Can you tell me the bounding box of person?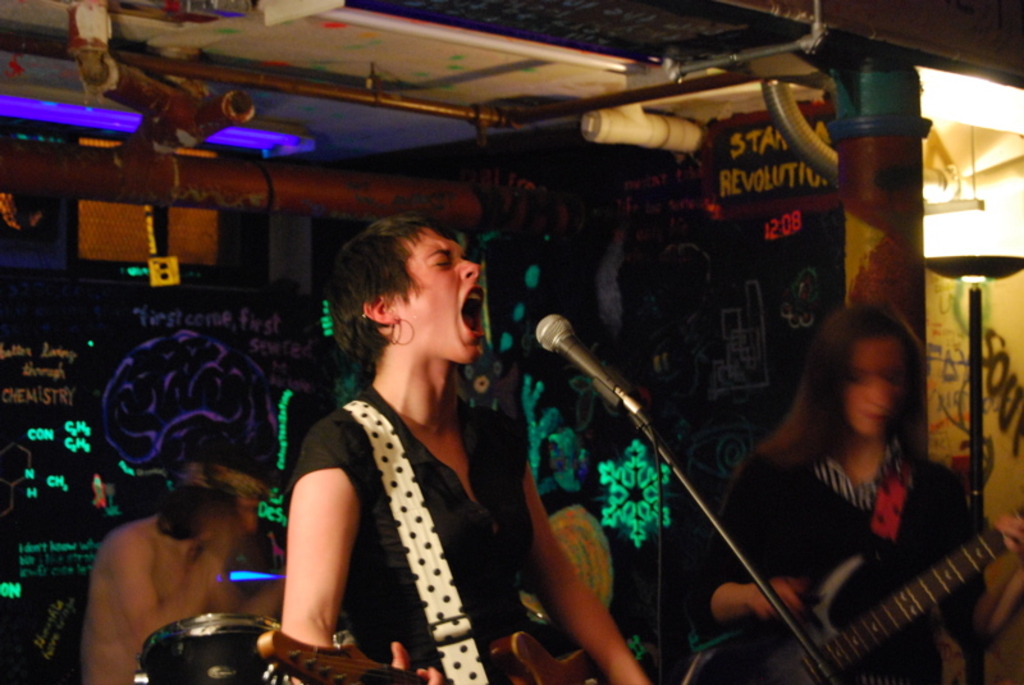
{"x1": 714, "y1": 288, "x2": 995, "y2": 684}.
